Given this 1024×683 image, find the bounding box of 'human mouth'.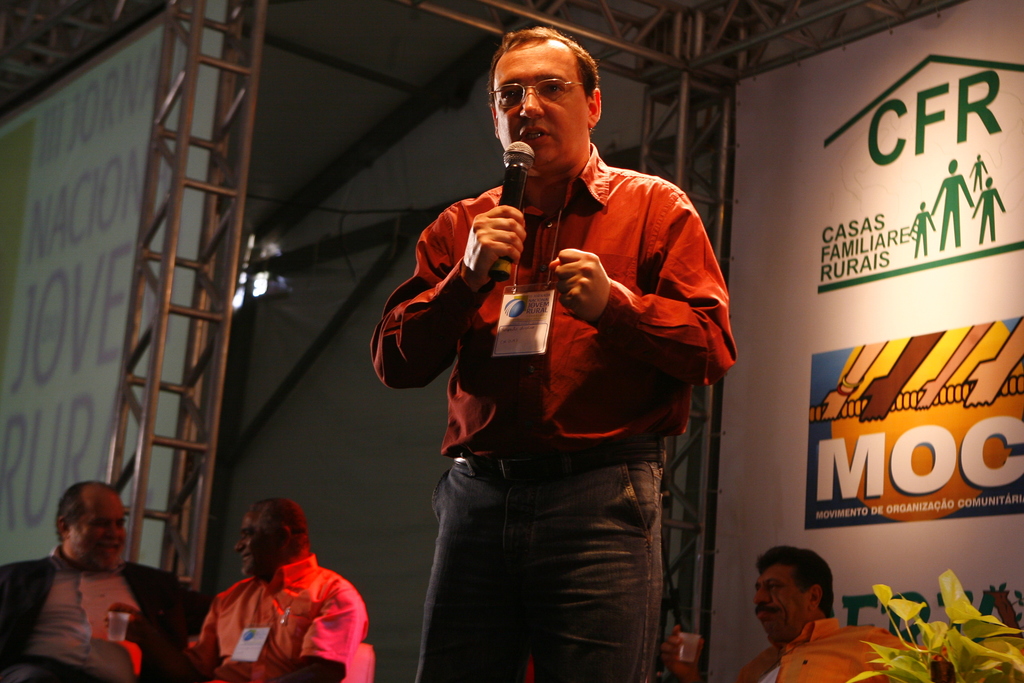
93/542/122/559.
